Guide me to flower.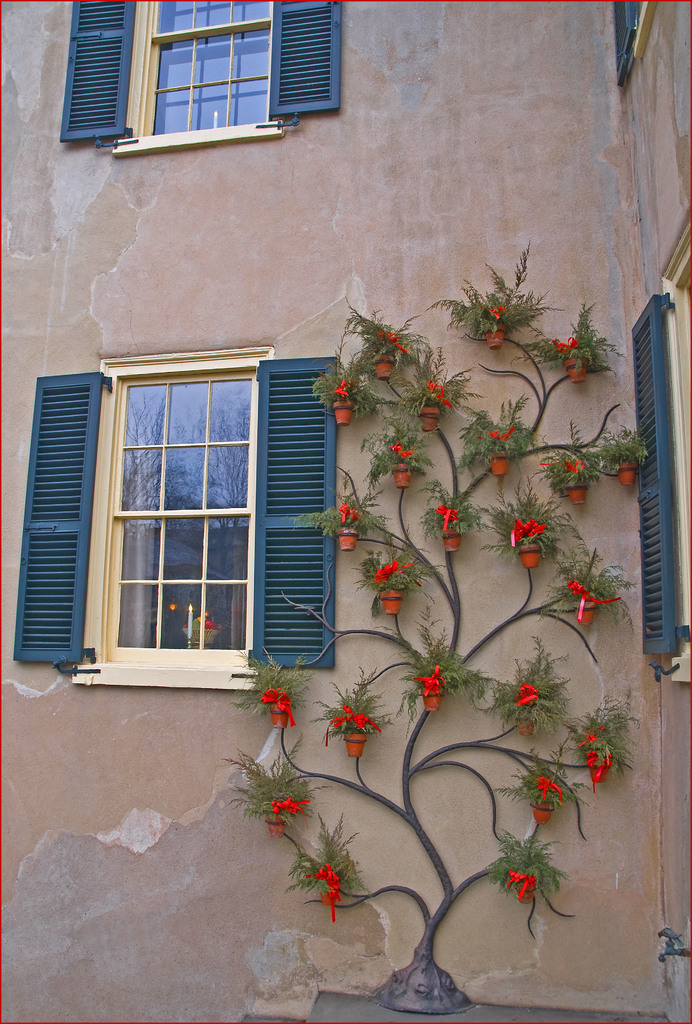
Guidance: detection(481, 304, 504, 323).
